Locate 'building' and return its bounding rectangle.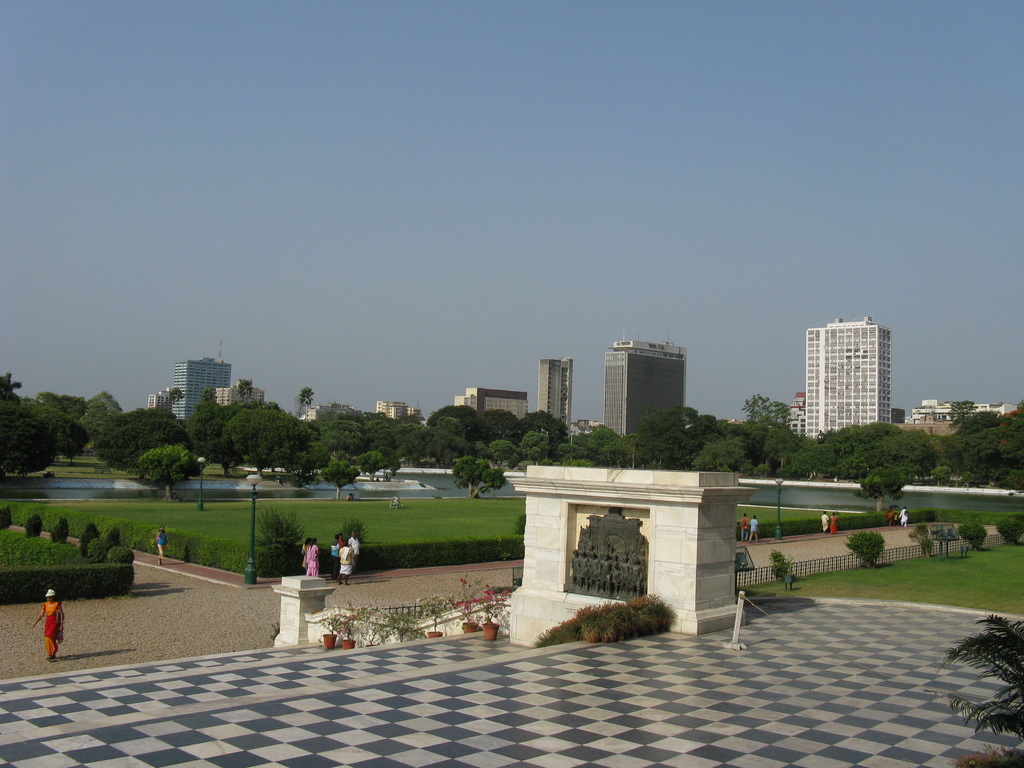
214 383 263 409.
